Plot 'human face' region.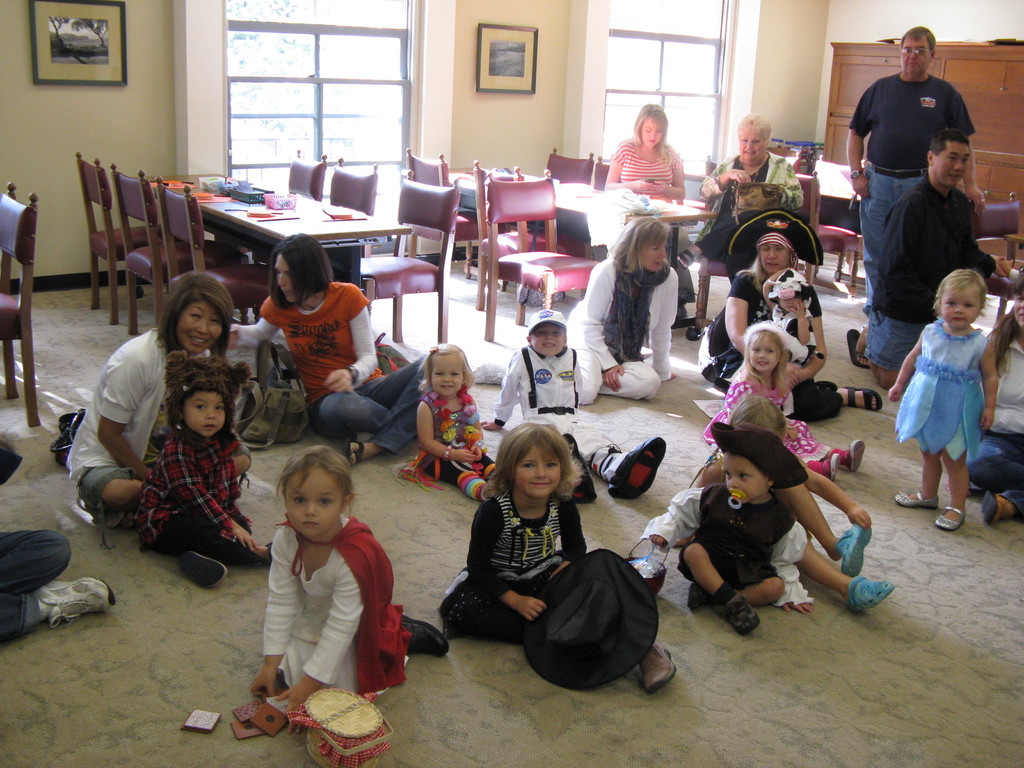
Plotted at box=[642, 237, 666, 266].
